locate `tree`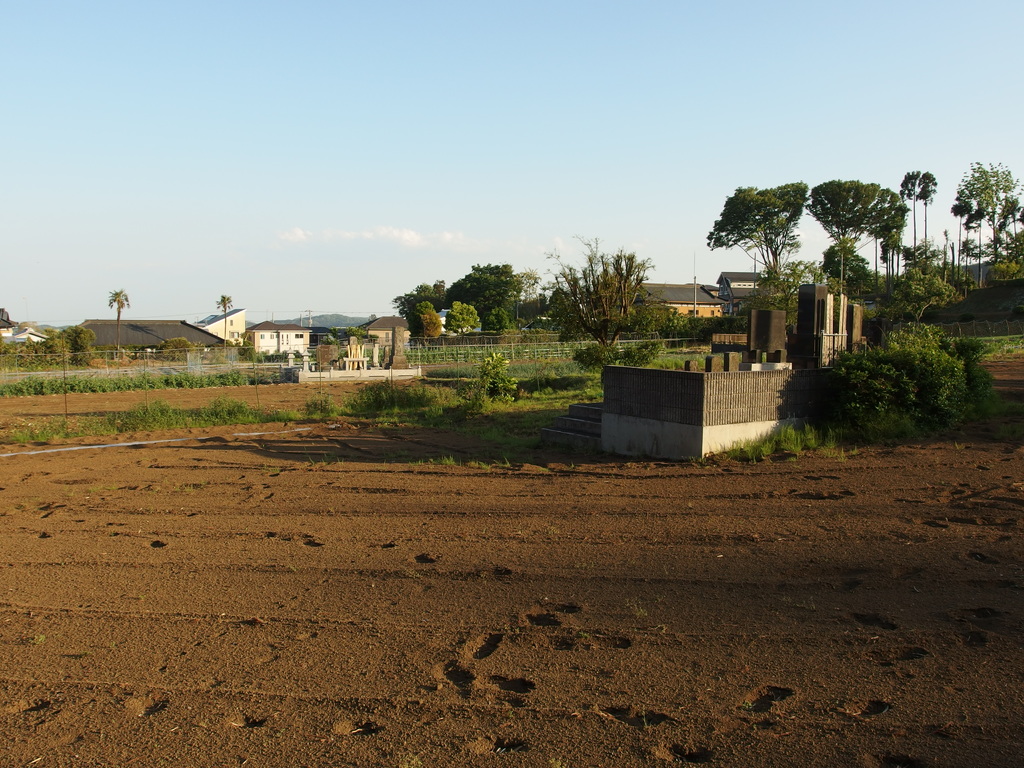
region(810, 177, 911, 305)
